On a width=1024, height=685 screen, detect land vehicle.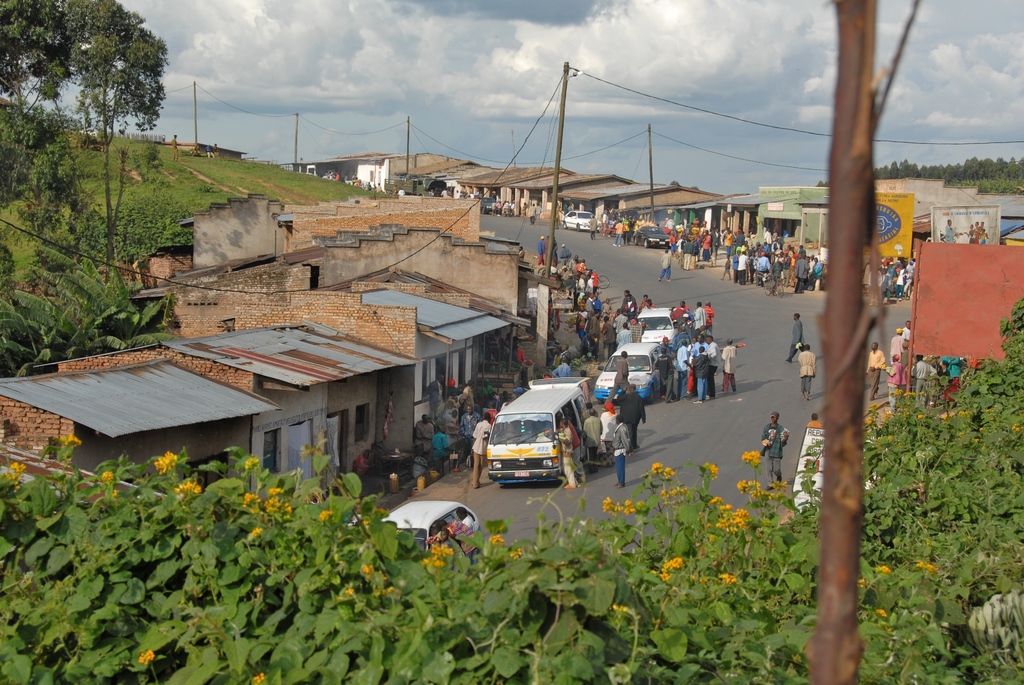
(x1=562, y1=208, x2=601, y2=232).
